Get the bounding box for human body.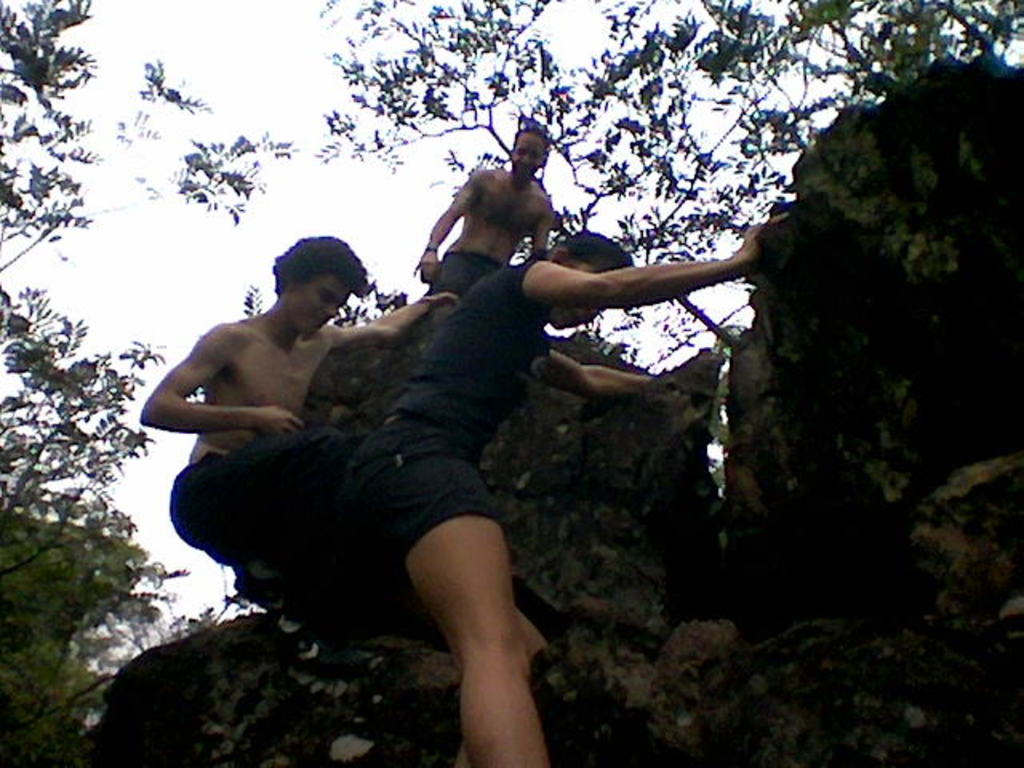
l=349, t=213, r=789, b=766.
